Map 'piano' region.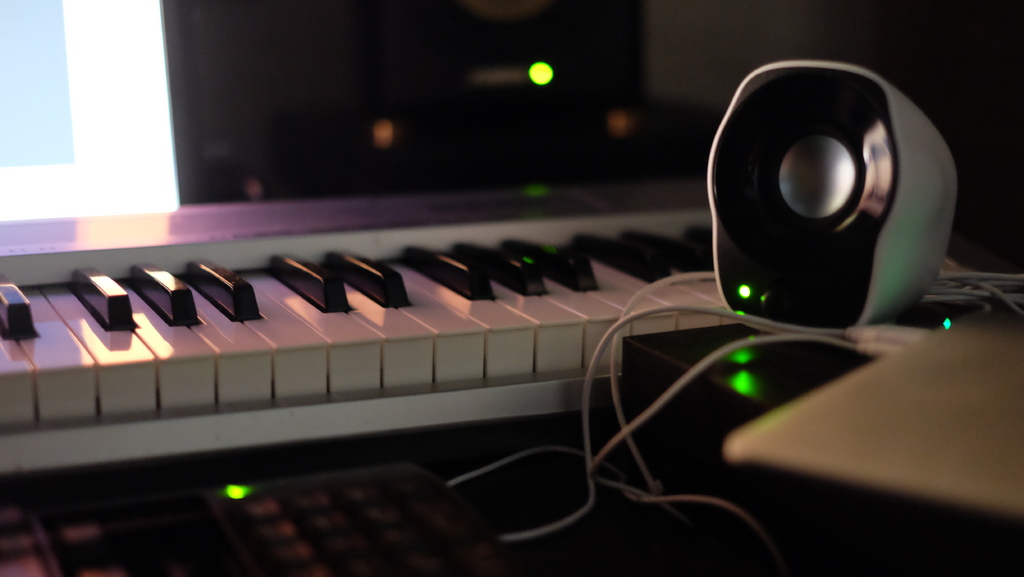
Mapped to detection(0, 183, 957, 478).
